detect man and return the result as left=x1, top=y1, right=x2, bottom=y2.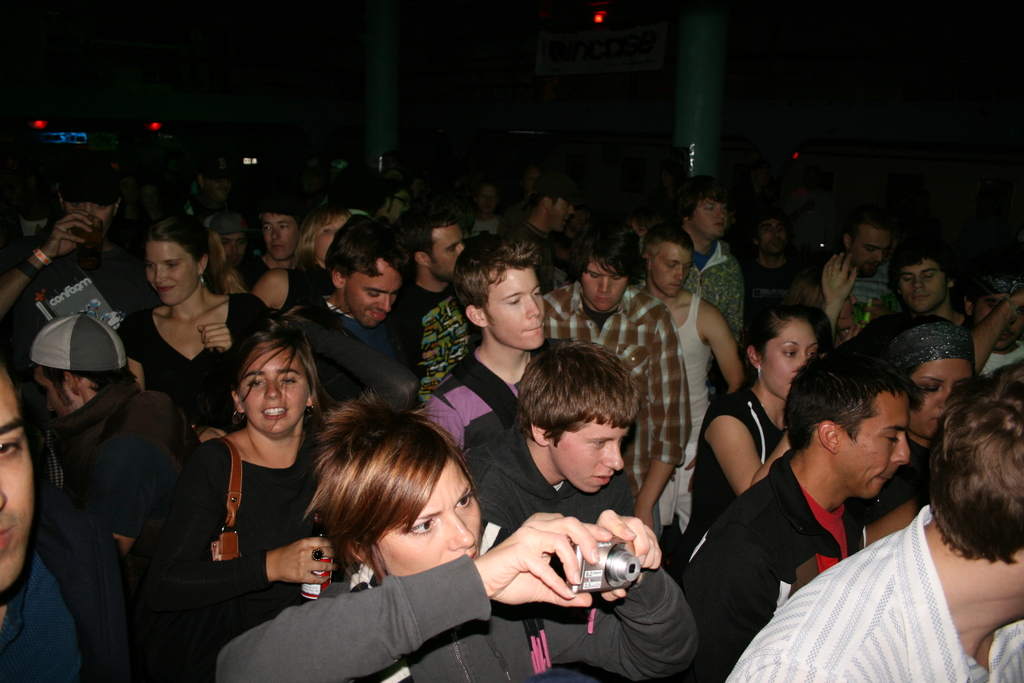
left=636, top=220, right=750, bottom=538.
